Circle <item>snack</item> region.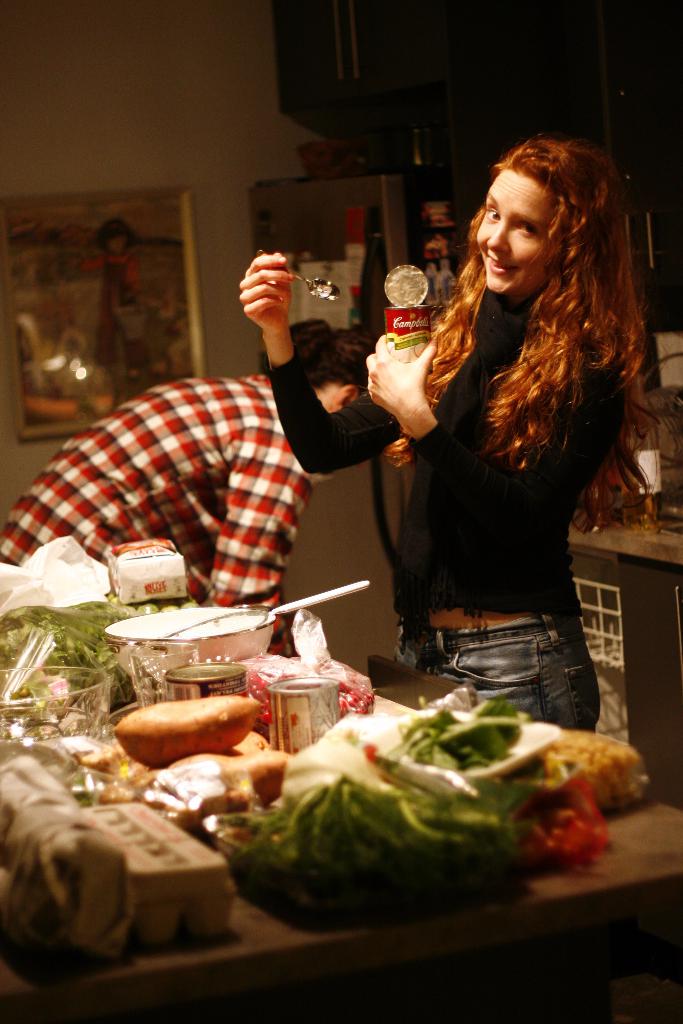
Region: 541:727:643:815.
